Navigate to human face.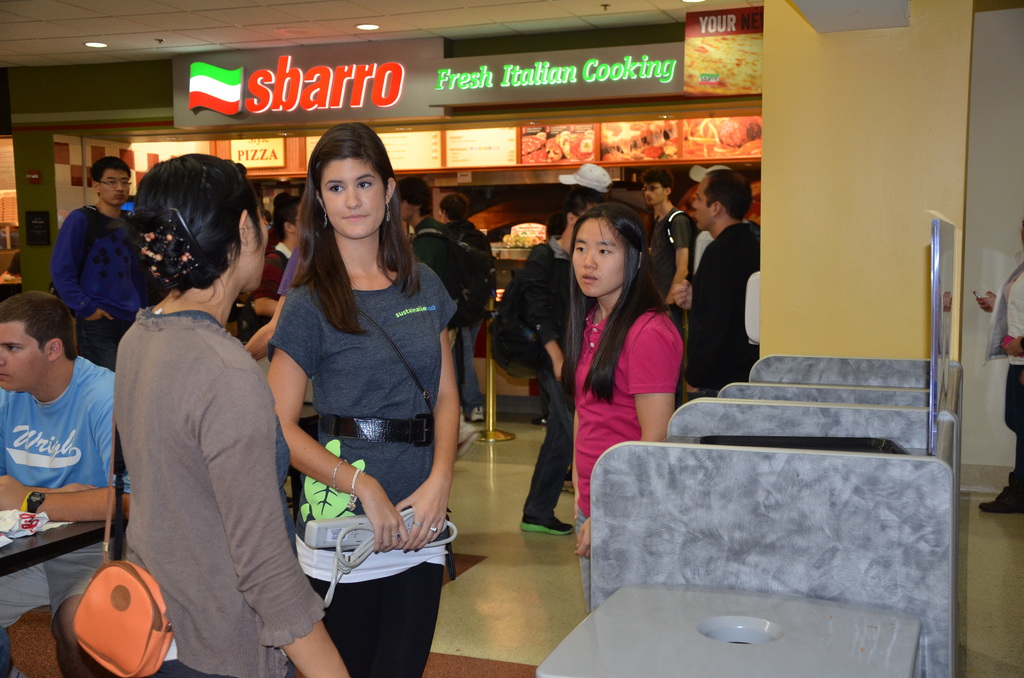
Navigation target: 570,217,633,301.
